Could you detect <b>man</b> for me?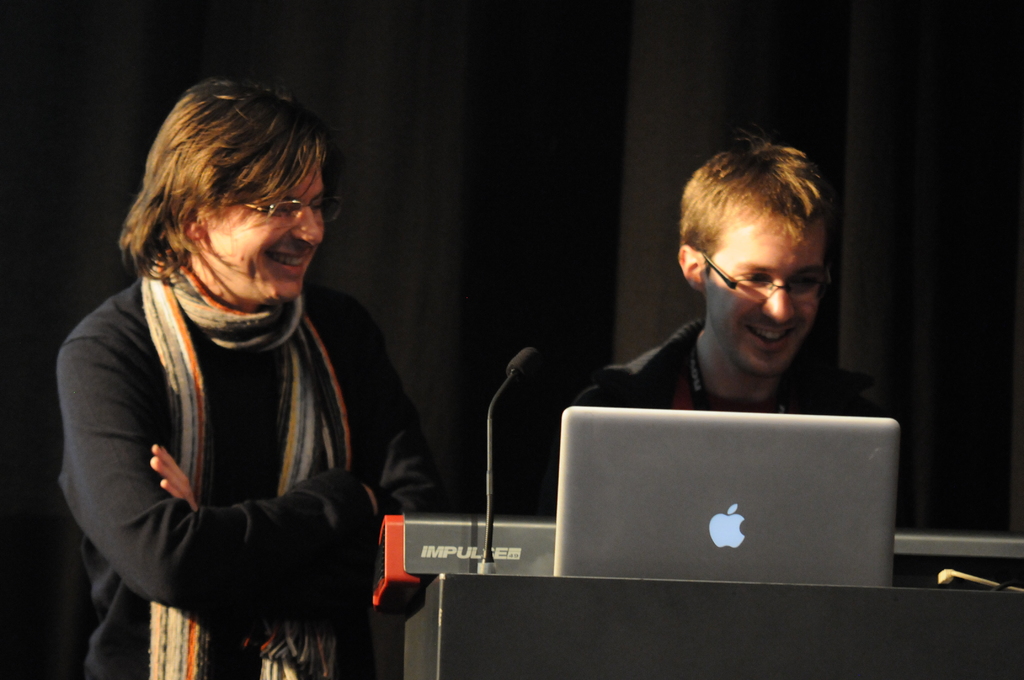
Detection result: [x1=544, y1=140, x2=867, y2=421].
